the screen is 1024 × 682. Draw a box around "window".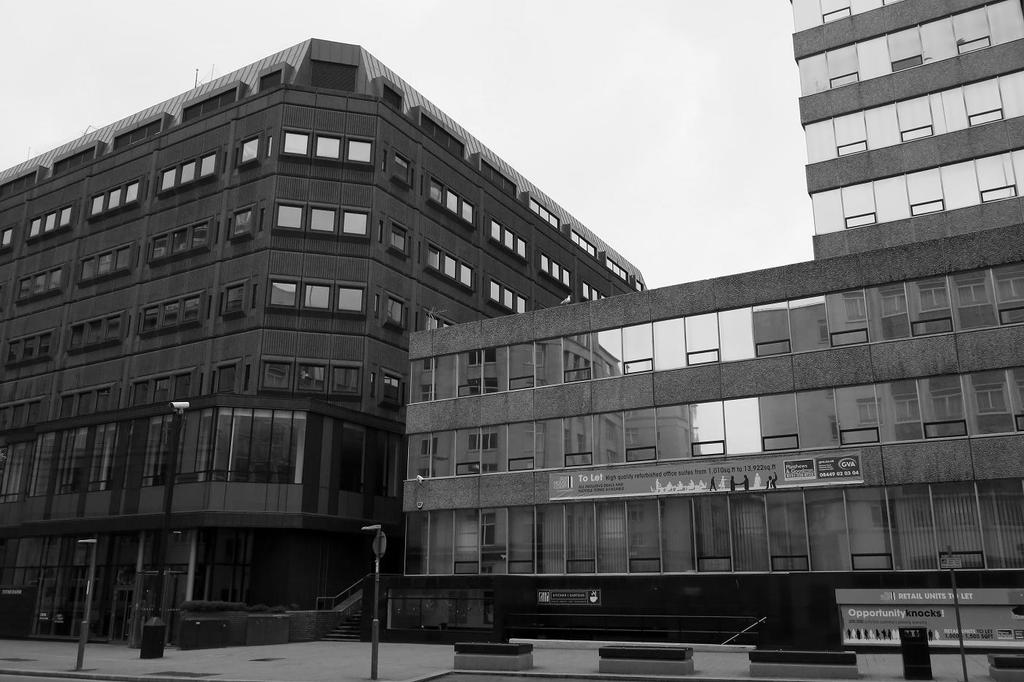
BBox(173, 368, 197, 399).
